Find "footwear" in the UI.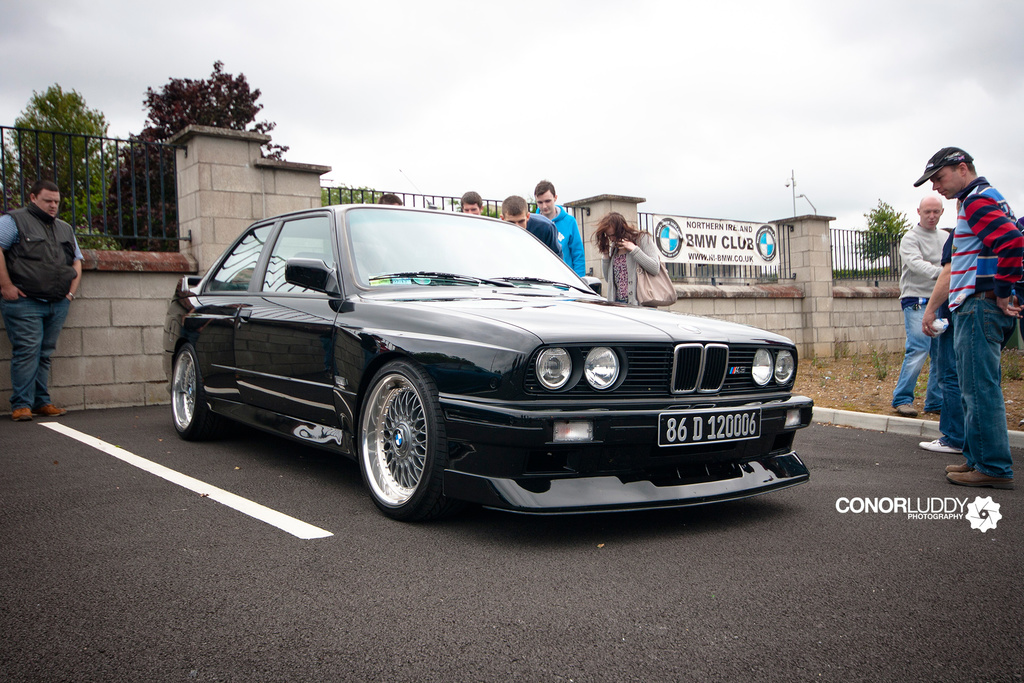
UI element at box(10, 404, 35, 423).
